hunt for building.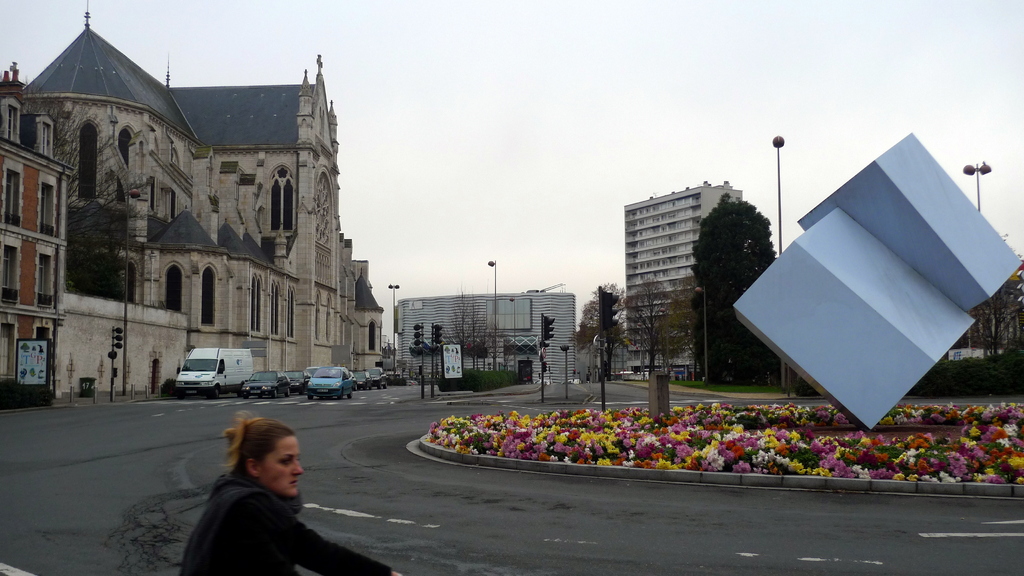
Hunted down at bbox(622, 180, 744, 383).
